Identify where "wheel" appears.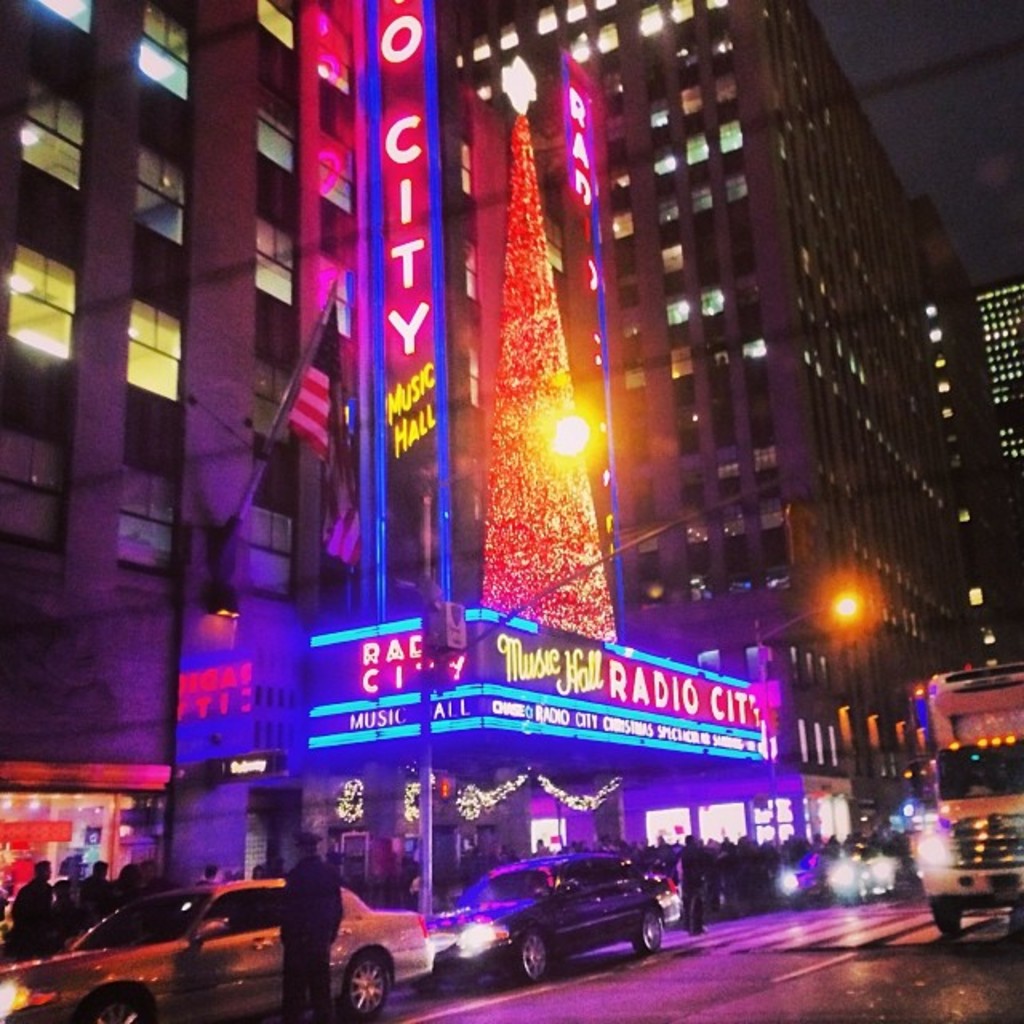
Appears at 338/952/405/1022.
